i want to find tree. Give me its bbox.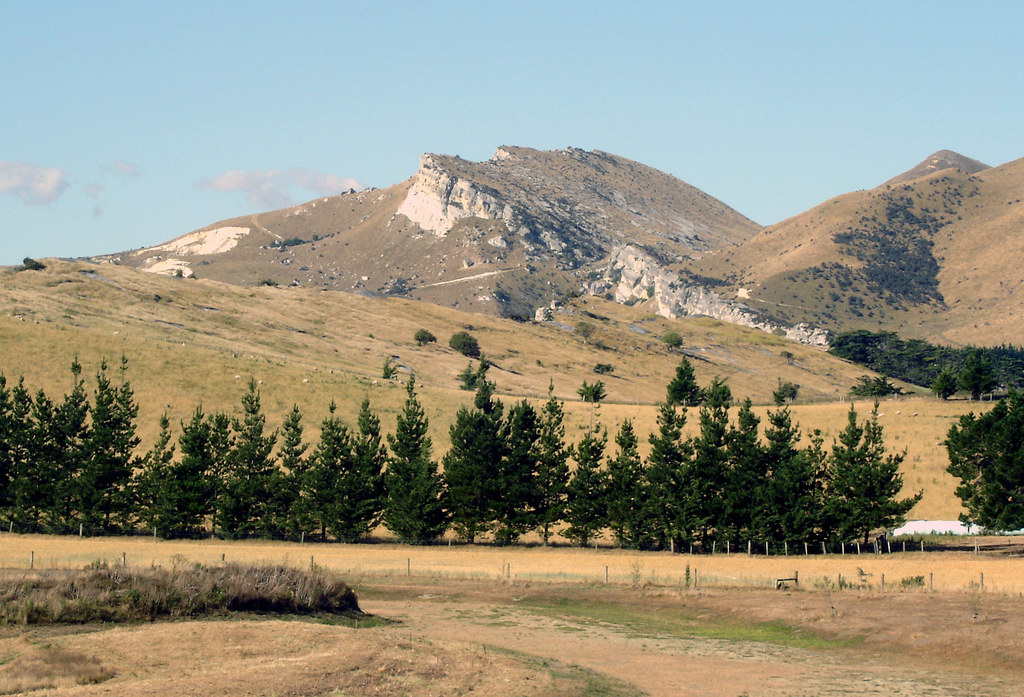
559 431 602 539.
